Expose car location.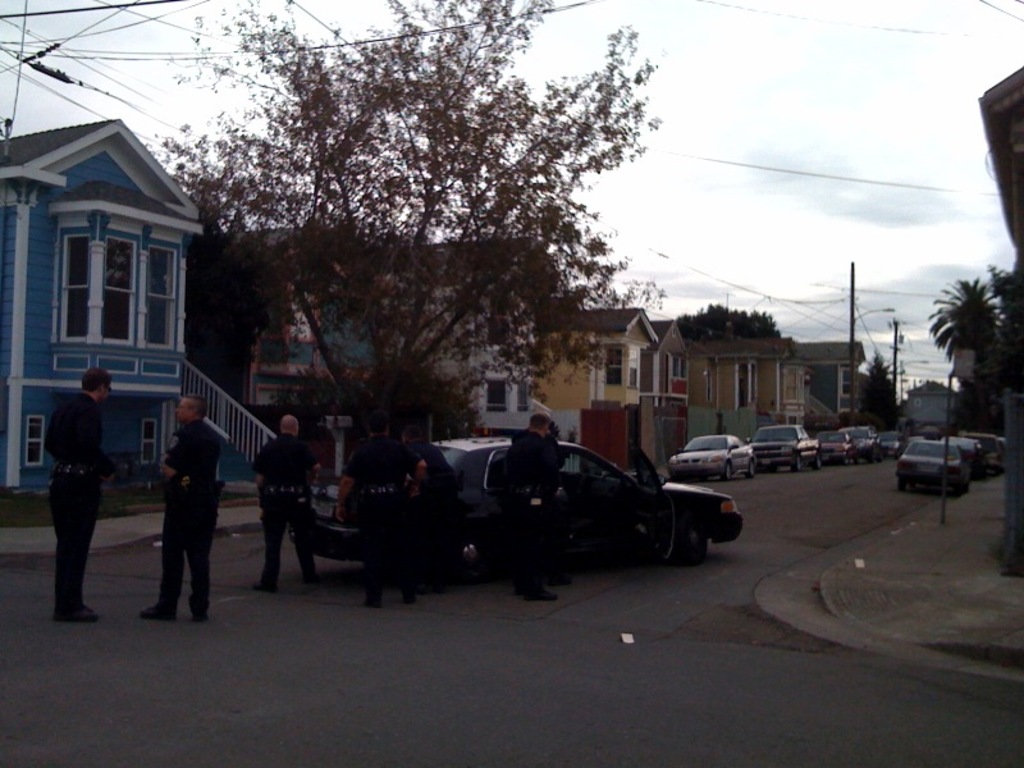
Exposed at <region>893, 440, 972, 498</region>.
